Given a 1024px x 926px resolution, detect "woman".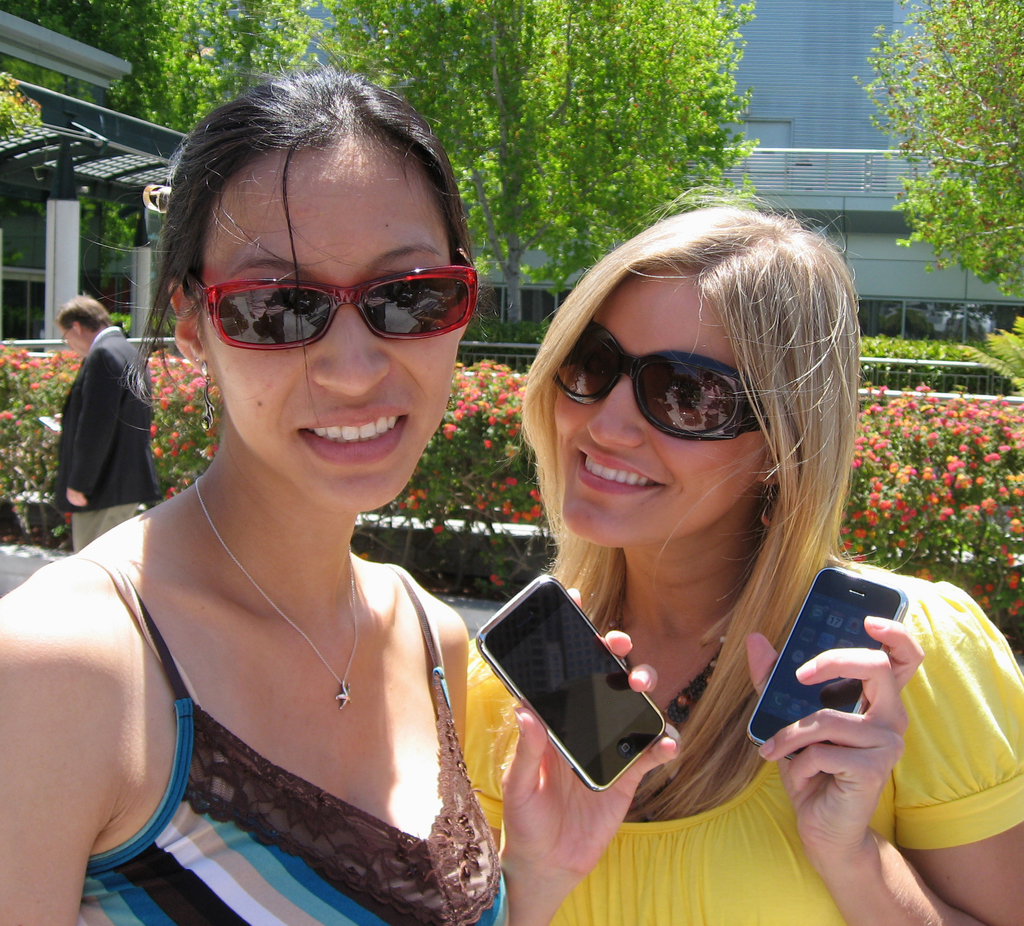
BBox(463, 201, 1023, 925).
